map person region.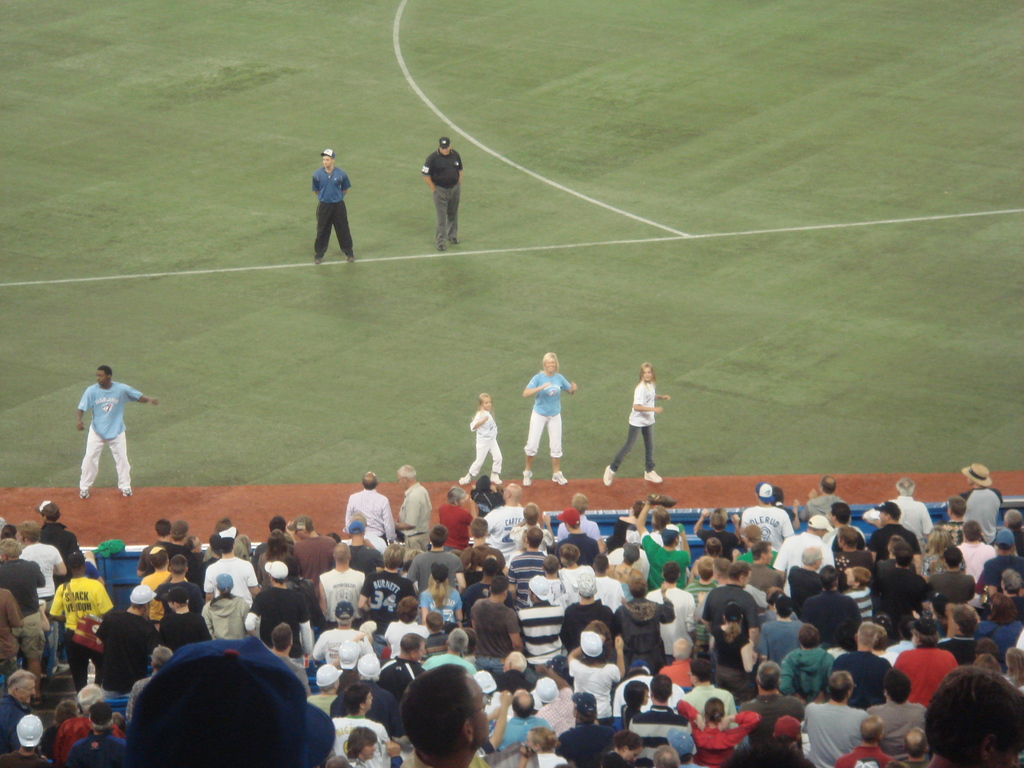
Mapped to [left=598, top=372, right=664, bottom=479].
